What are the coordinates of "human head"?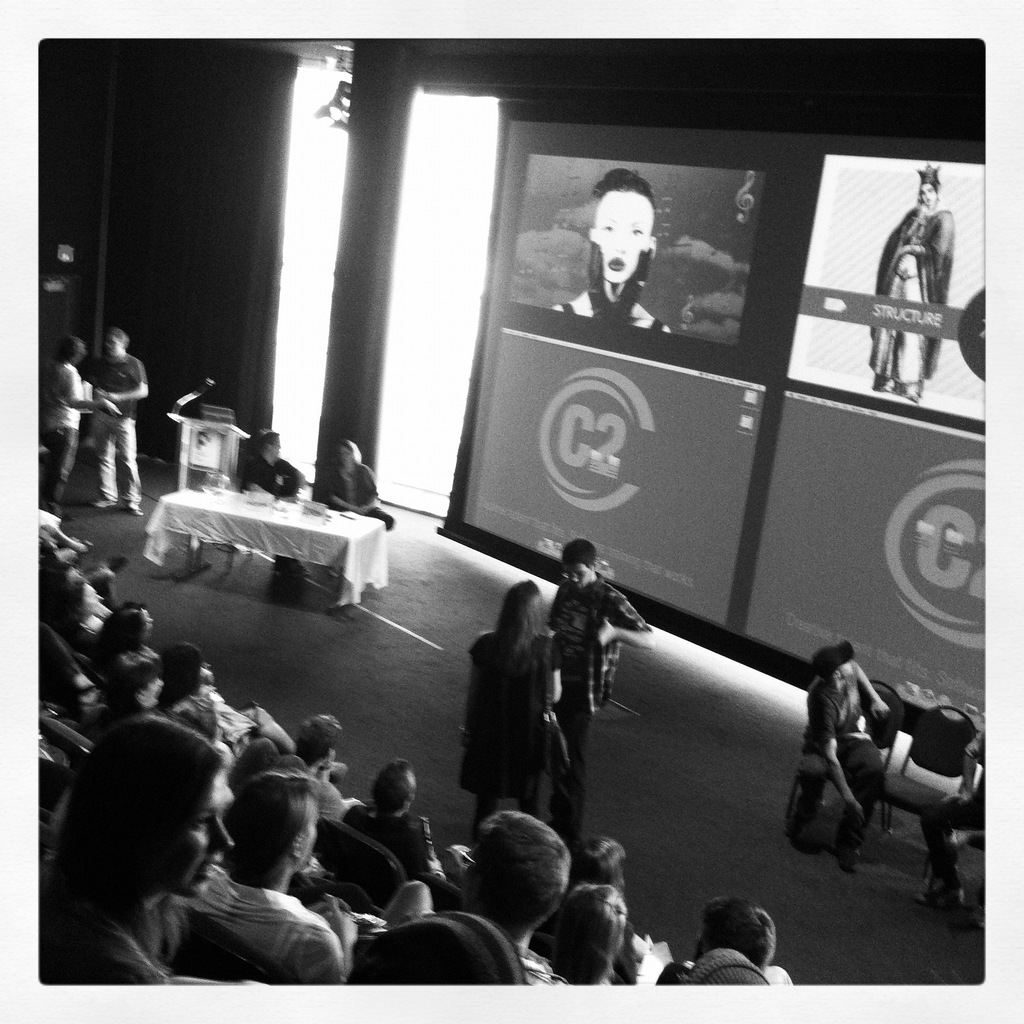
rect(102, 606, 154, 648).
